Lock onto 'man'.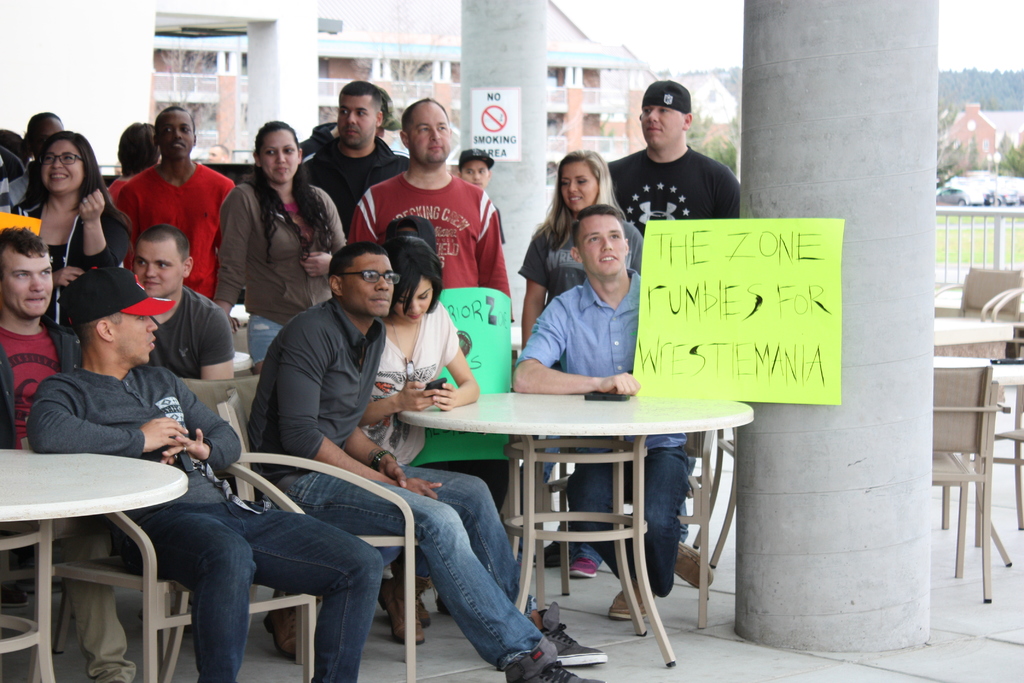
Locked: (left=301, top=78, right=410, bottom=236).
